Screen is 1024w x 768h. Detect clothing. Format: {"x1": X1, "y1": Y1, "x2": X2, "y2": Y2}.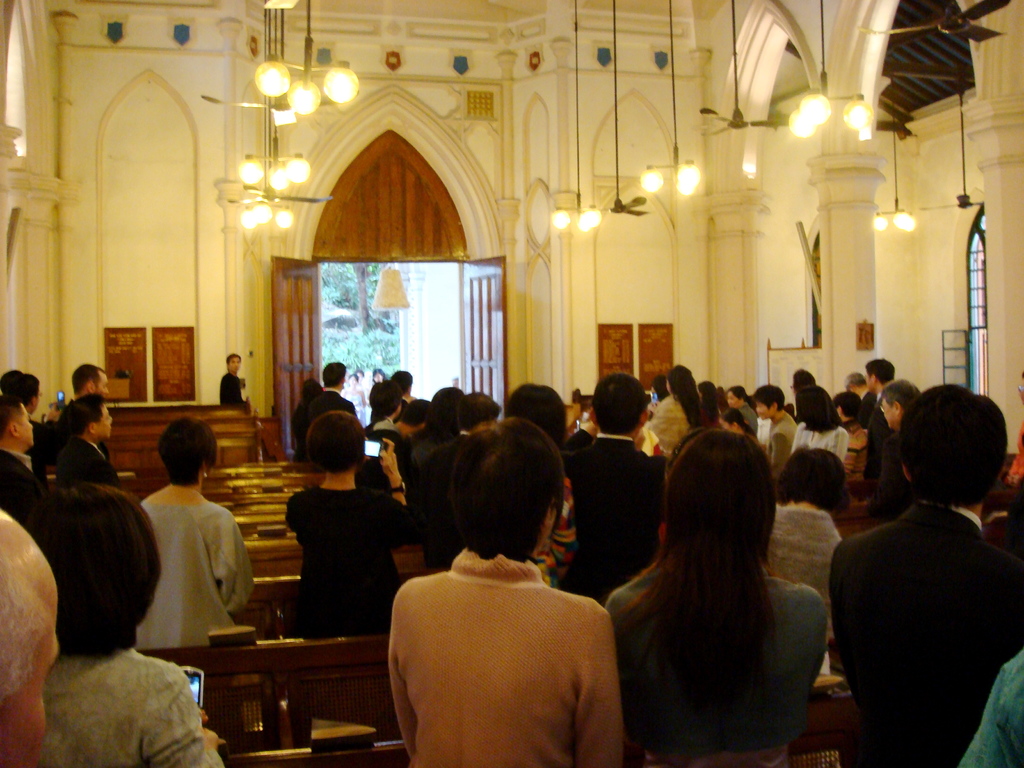
{"x1": 0, "y1": 448, "x2": 47, "y2": 541}.
